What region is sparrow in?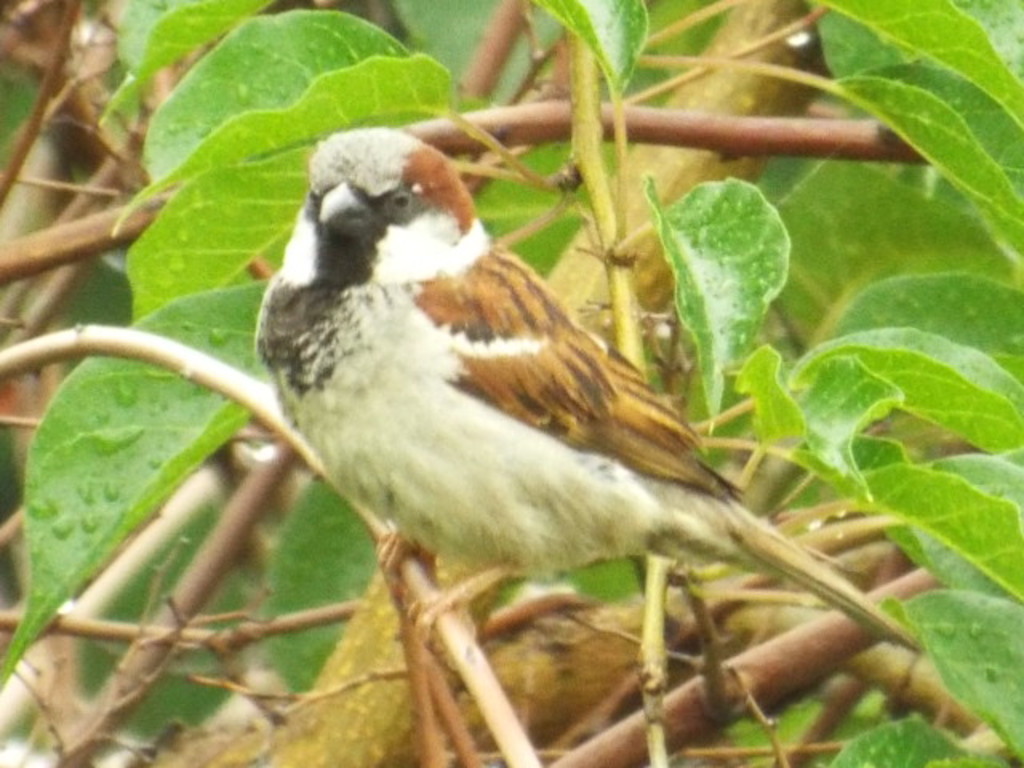
box(253, 125, 931, 658).
